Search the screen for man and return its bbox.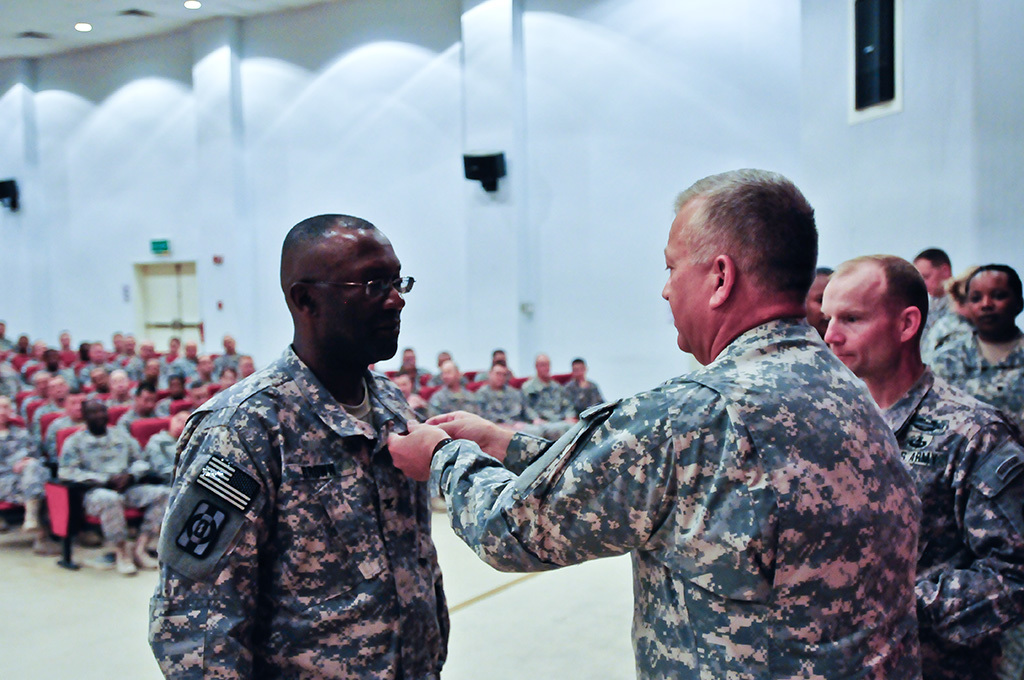
Found: 818/237/1023/679.
